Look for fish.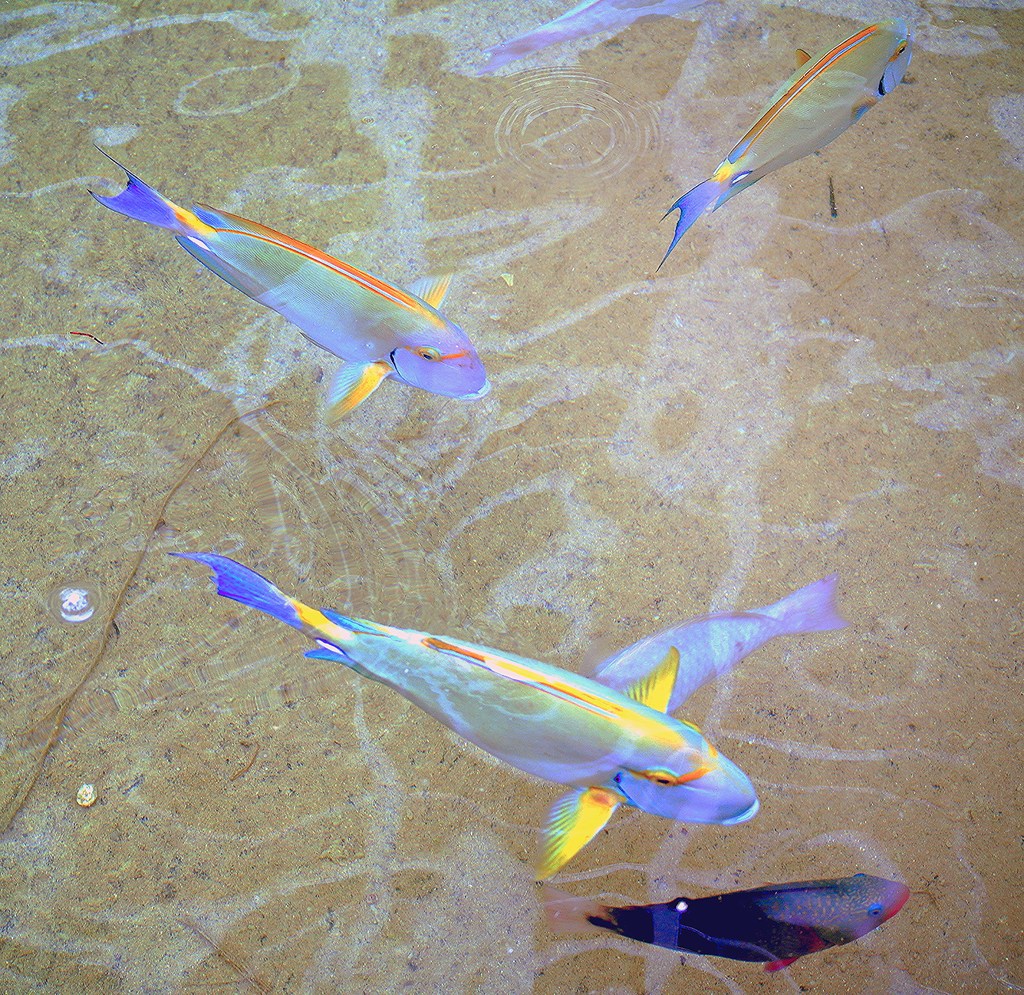
Found: [x1=476, y1=0, x2=732, y2=72].
